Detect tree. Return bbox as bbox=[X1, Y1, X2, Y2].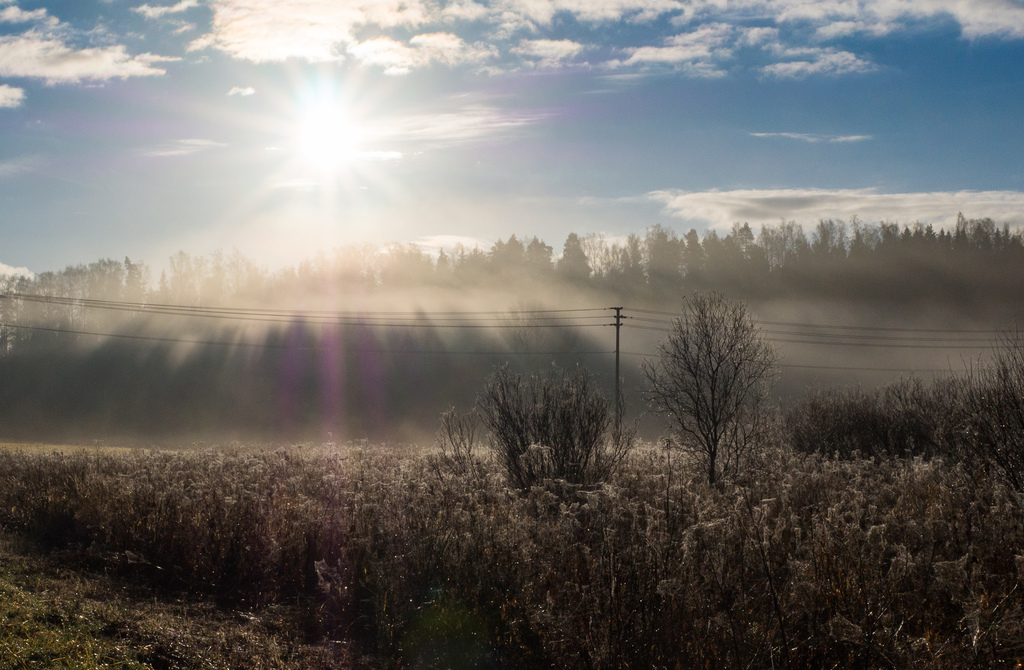
bbox=[654, 275, 794, 489].
